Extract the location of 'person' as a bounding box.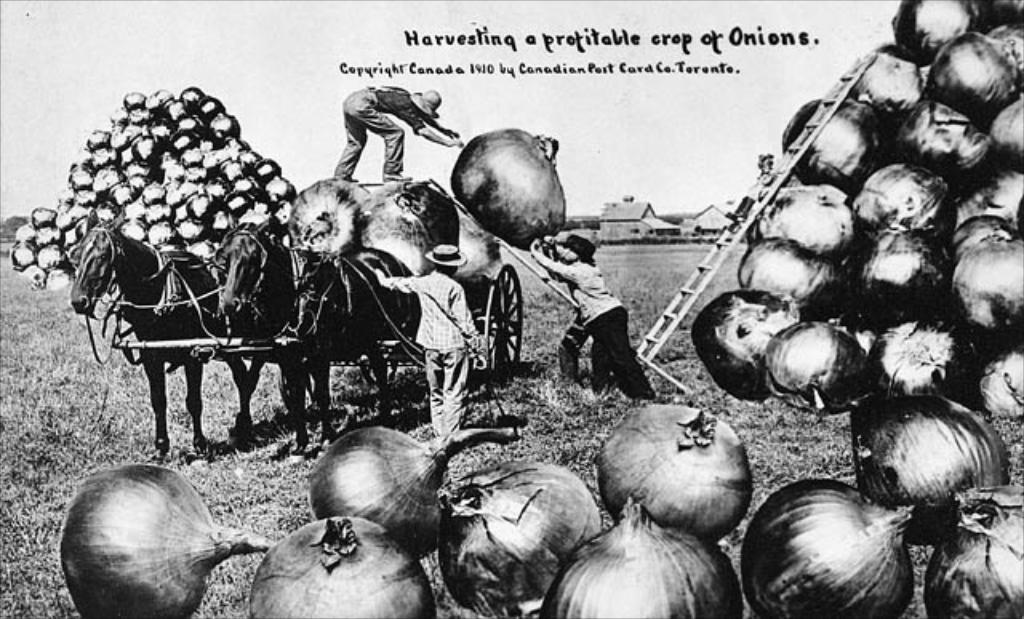
bbox(333, 83, 462, 184).
